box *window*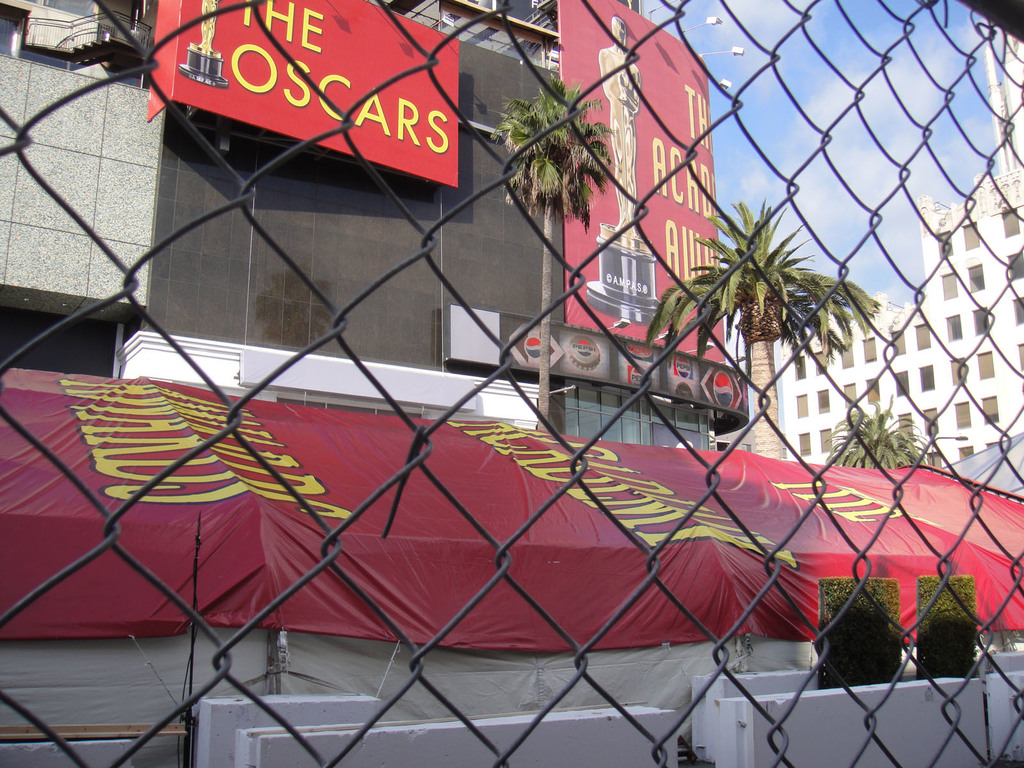
{"left": 816, "top": 424, "right": 833, "bottom": 451}
